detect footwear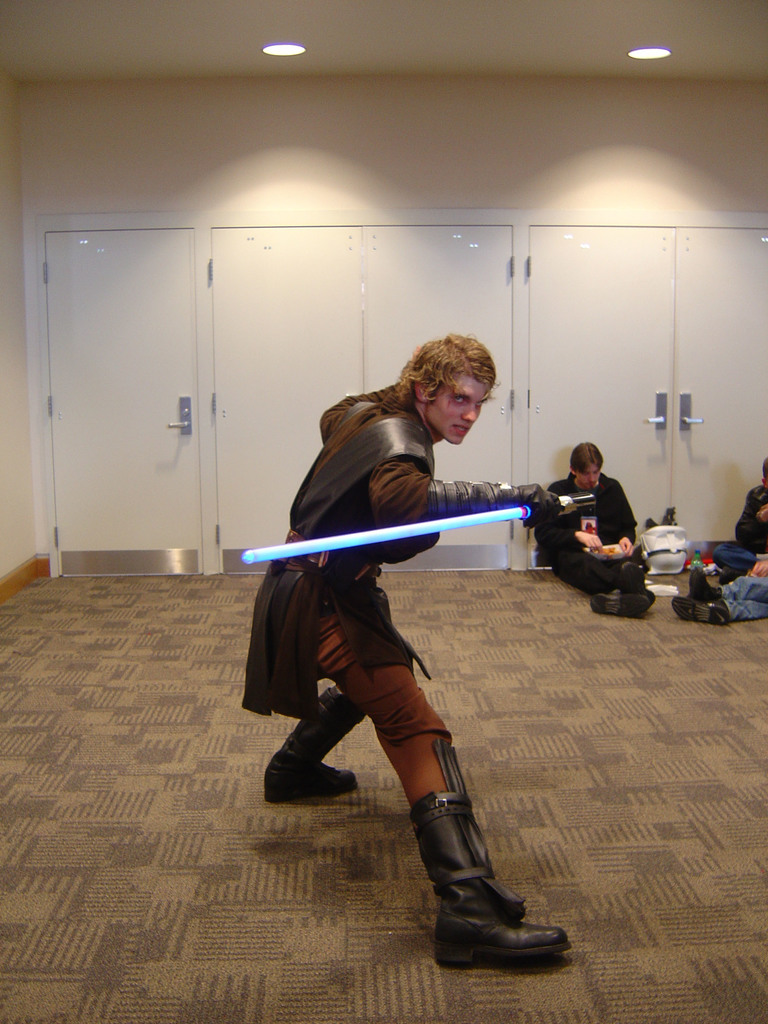
401/785/581/968
